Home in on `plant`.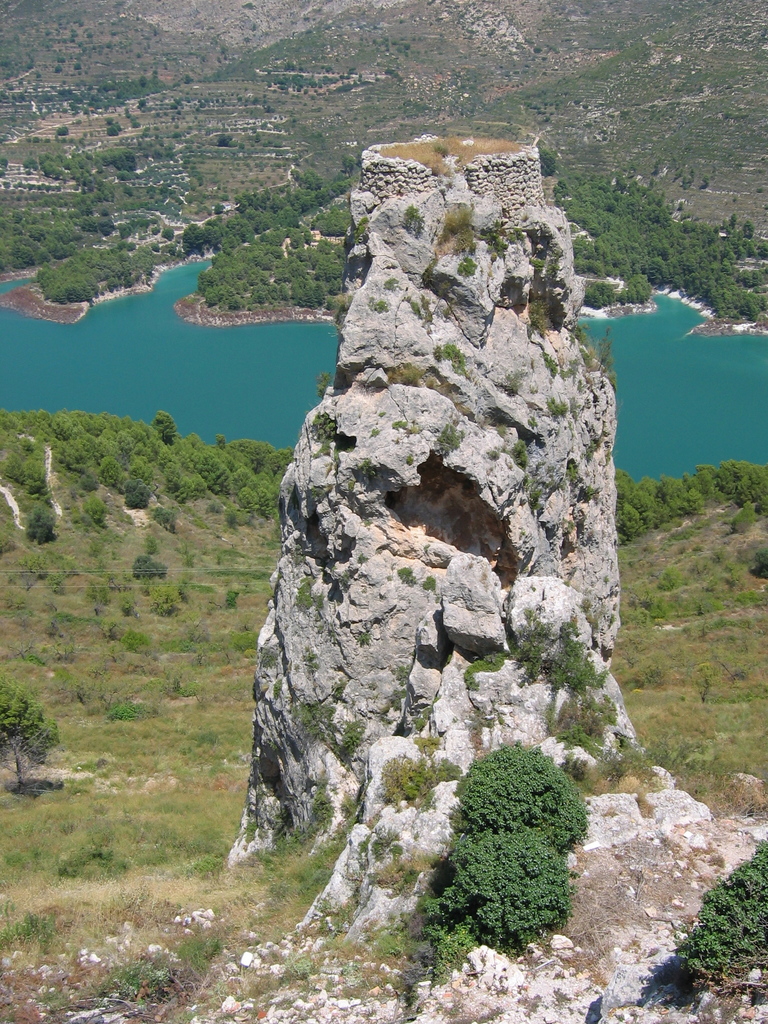
Homed in at (160,593,176,620).
